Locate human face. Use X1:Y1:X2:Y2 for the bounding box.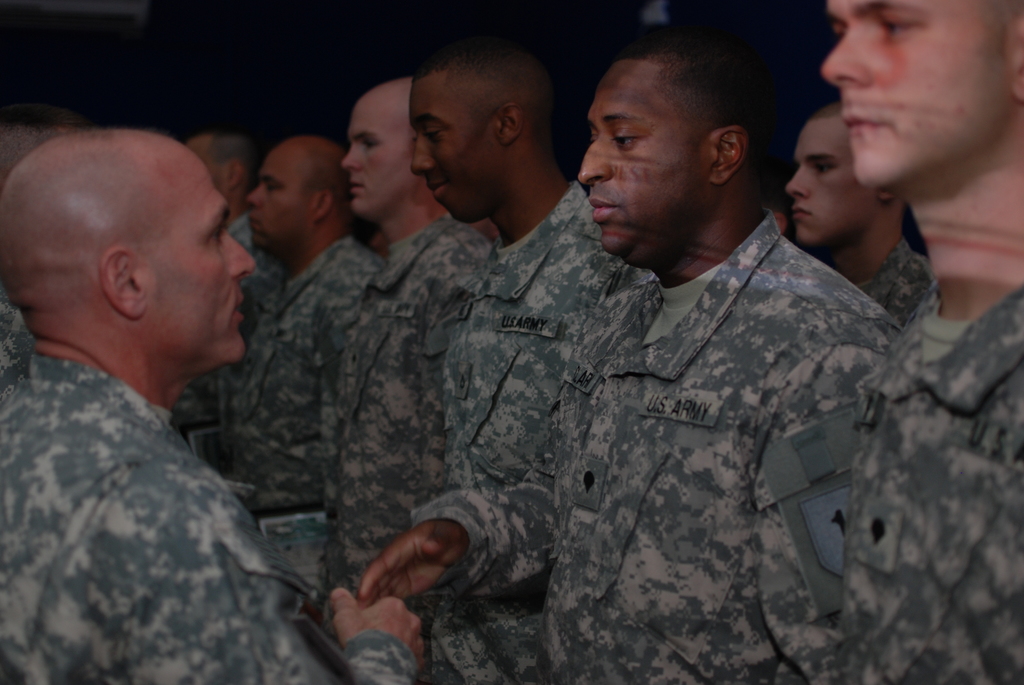
575:61:694:248.
